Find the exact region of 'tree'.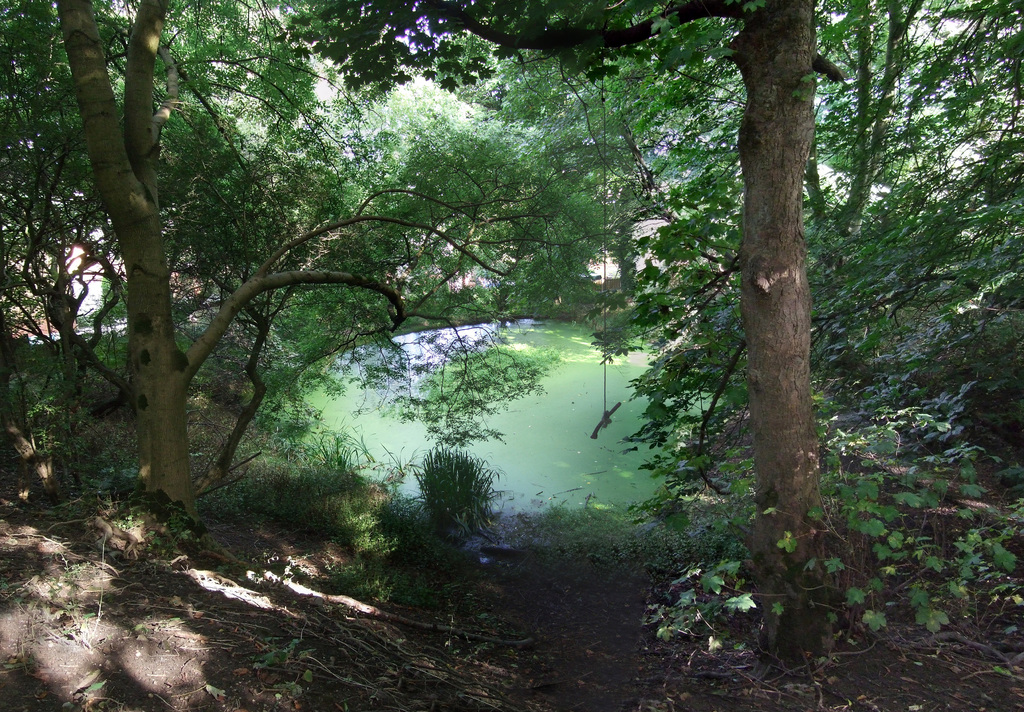
Exact region: Rect(595, 0, 1023, 597).
